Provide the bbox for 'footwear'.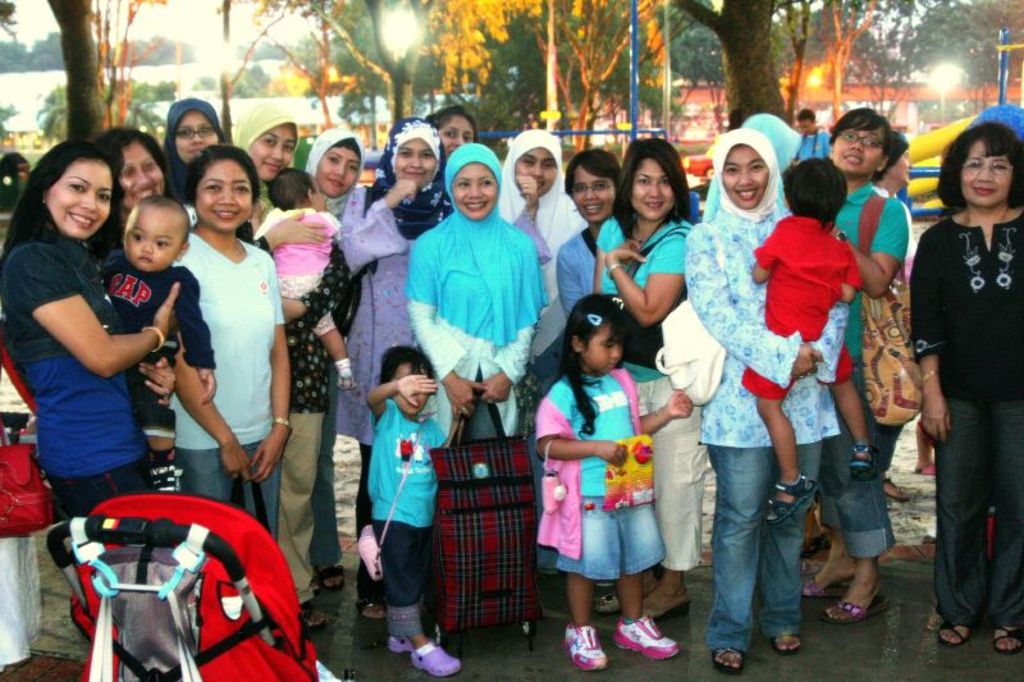
bbox(604, 604, 680, 665).
